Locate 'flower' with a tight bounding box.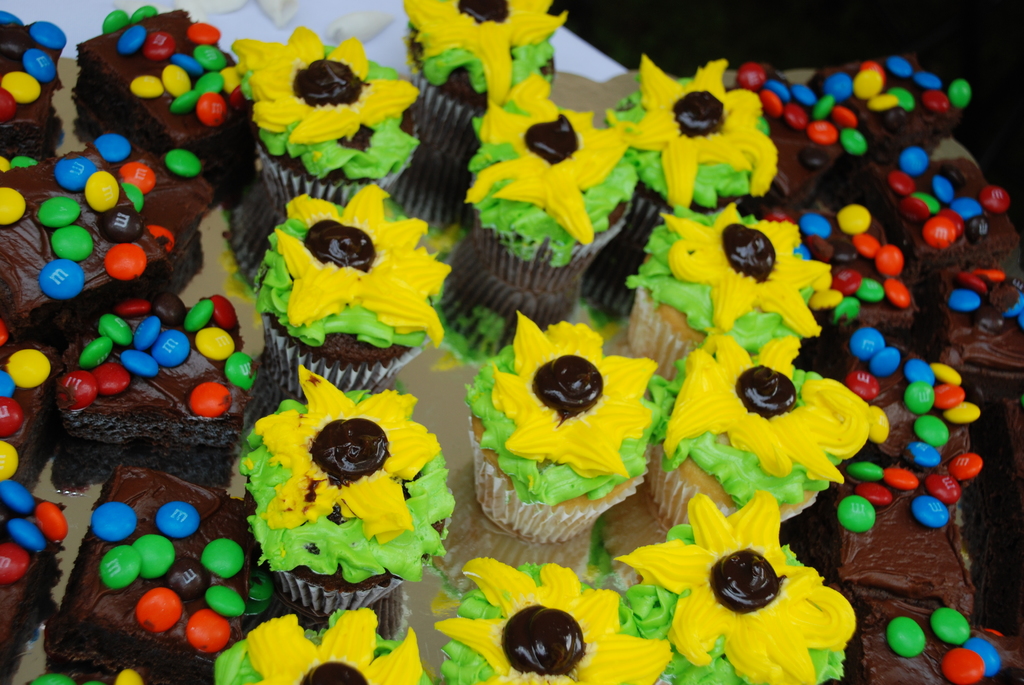
(232,22,422,146).
